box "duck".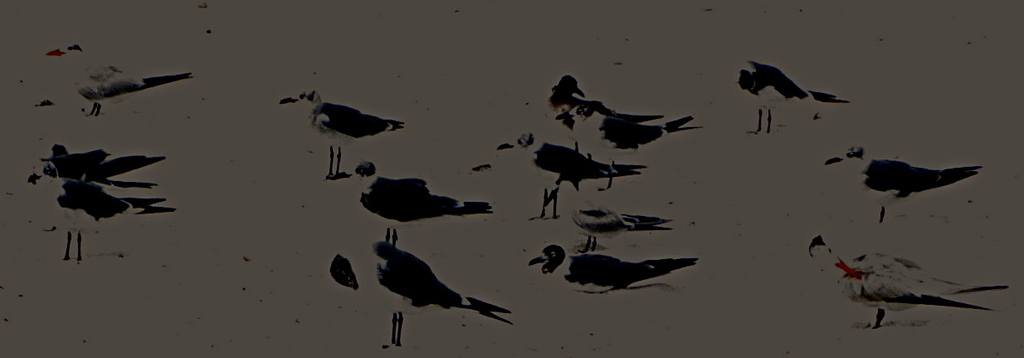
rect(325, 246, 506, 346).
